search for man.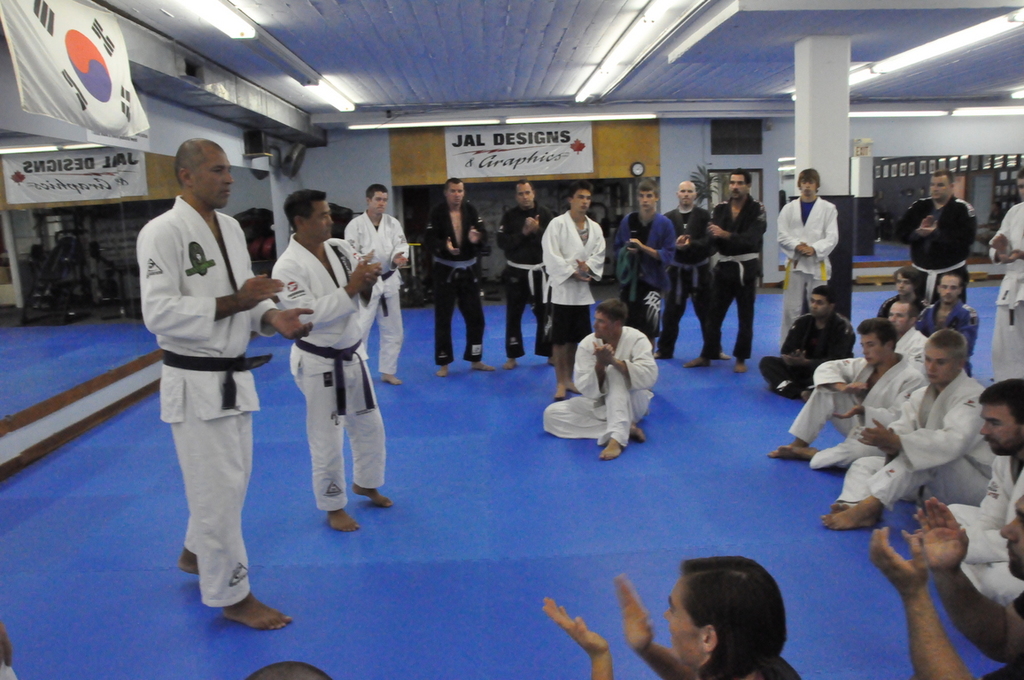
Found at <box>881,298,928,381</box>.
